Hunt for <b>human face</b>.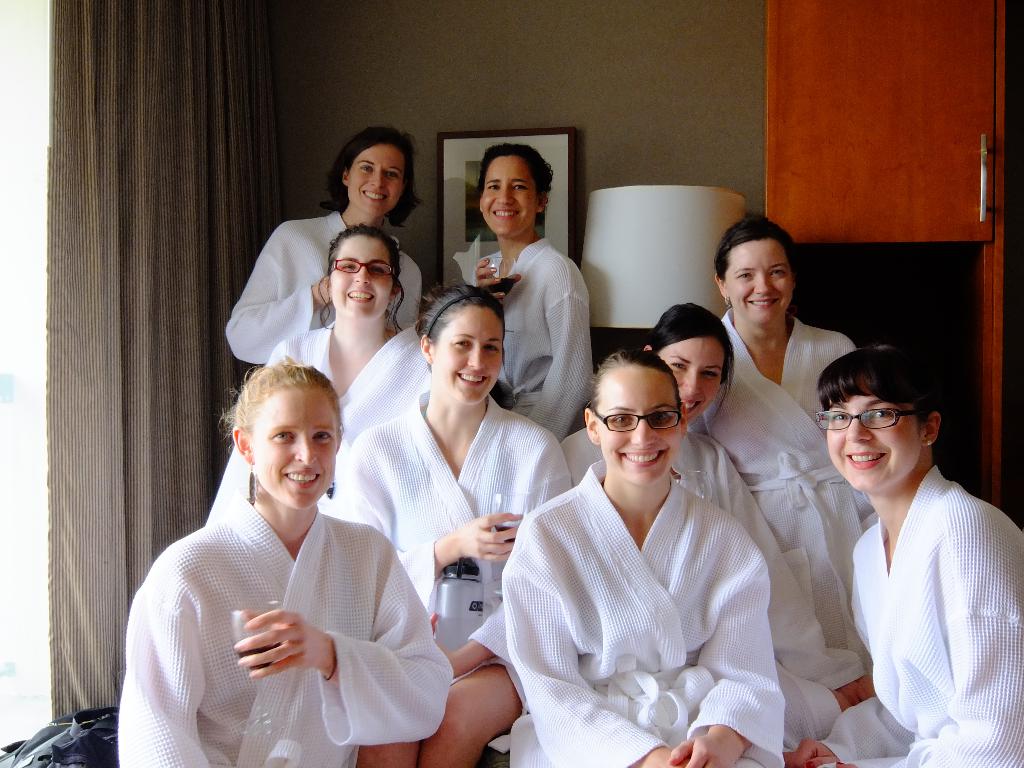
Hunted down at {"left": 349, "top": 142, "right": 405, "bottom": 218}.
